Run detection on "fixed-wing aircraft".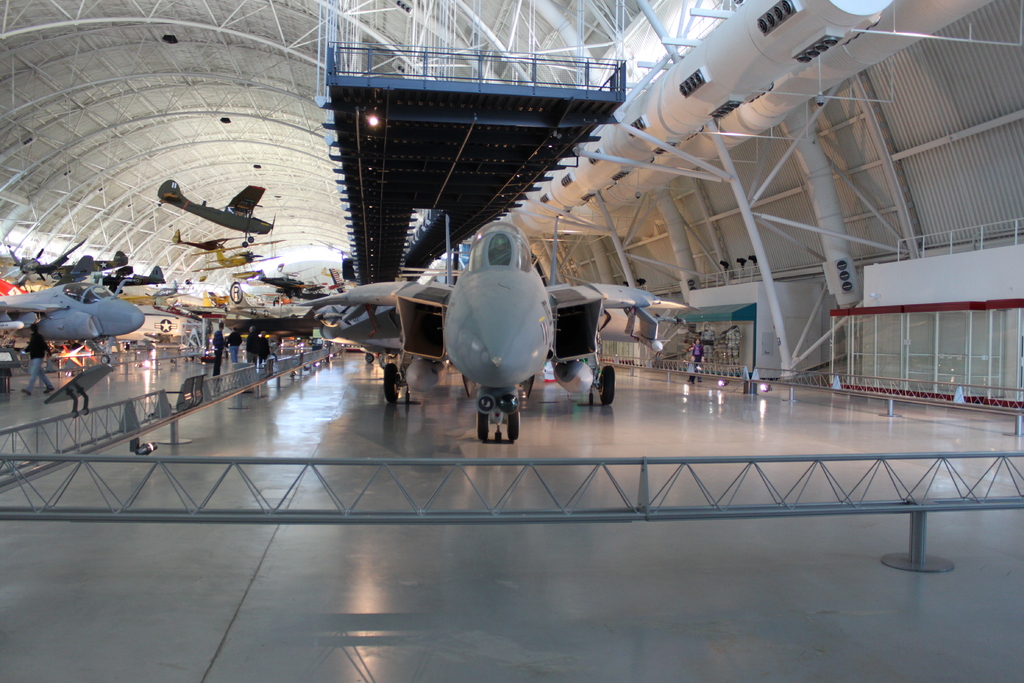
Result: select_region(303, 218, 705, 448).
